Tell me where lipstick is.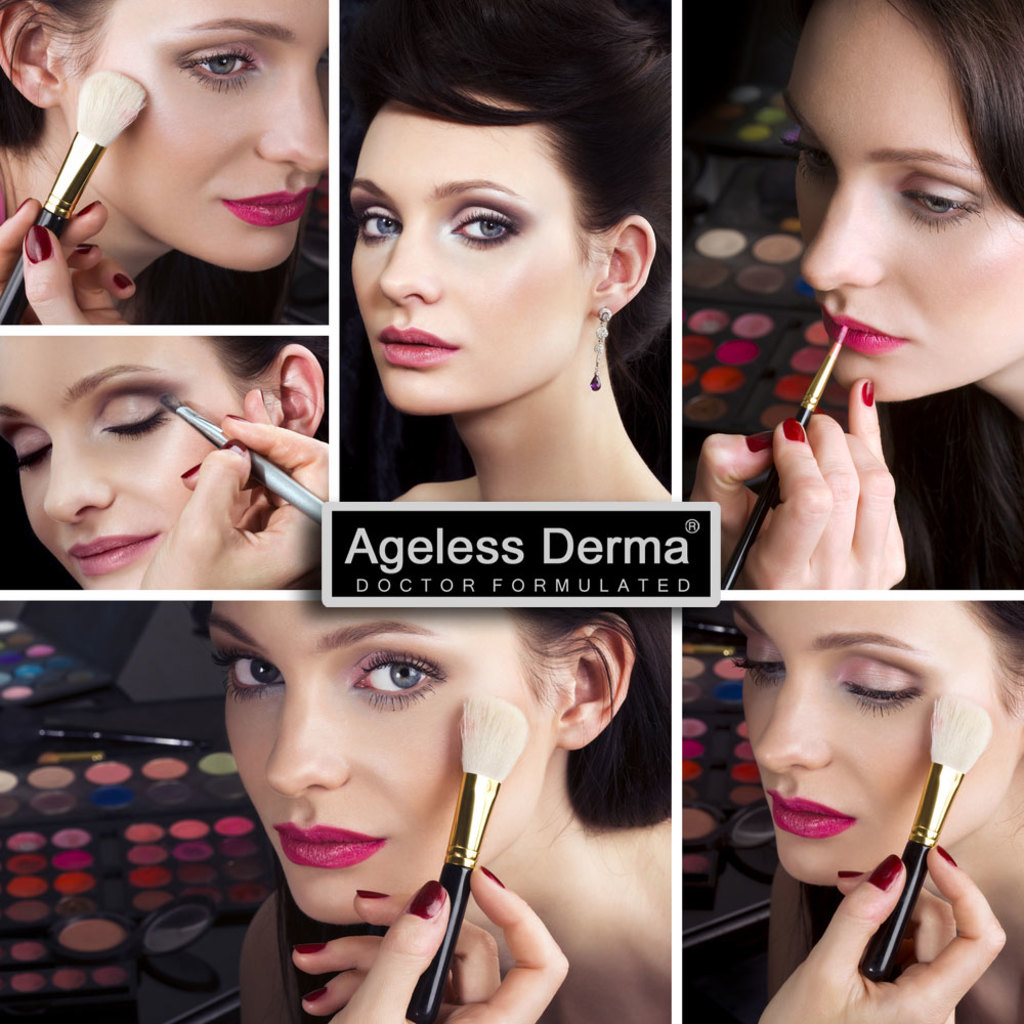
lipstick is at locate(820, 307, 910, 357).
